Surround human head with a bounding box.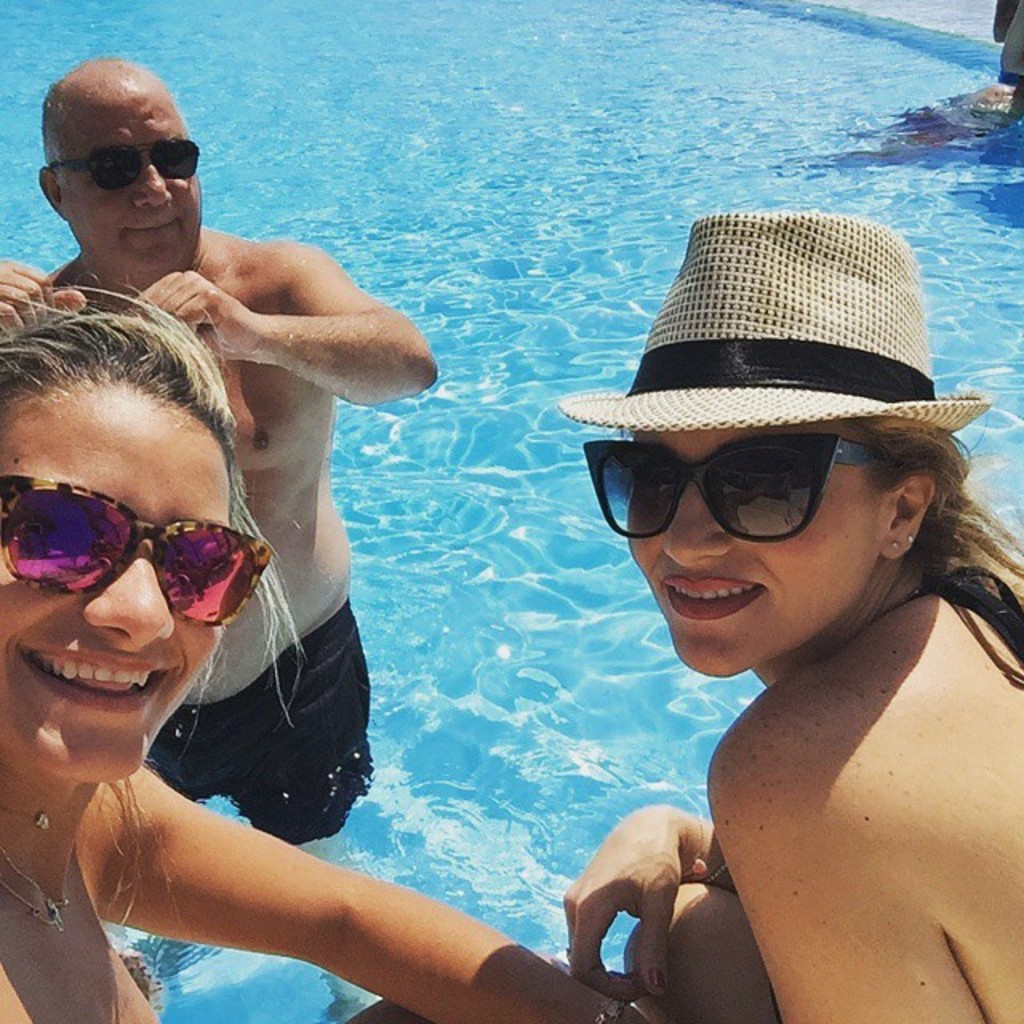
(11, 32, 211, 283).
